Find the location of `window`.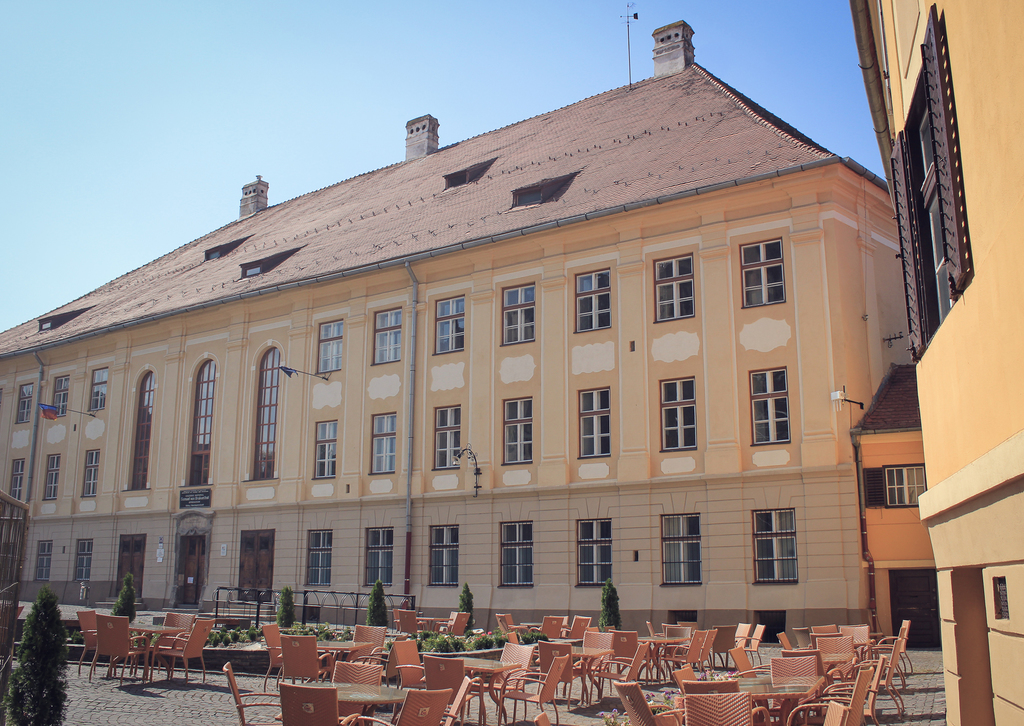
Location: x1=883 y1=465 x2=929 y2=505.
